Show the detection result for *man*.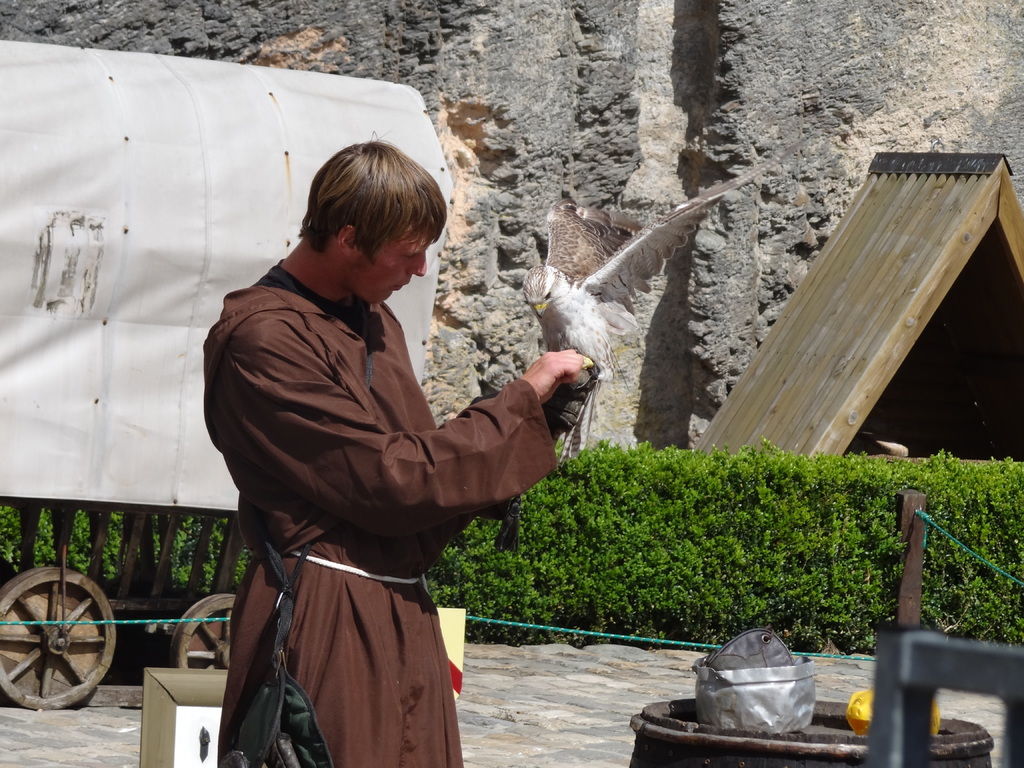
x1=186 y1=136 x2=589 y2=754.
